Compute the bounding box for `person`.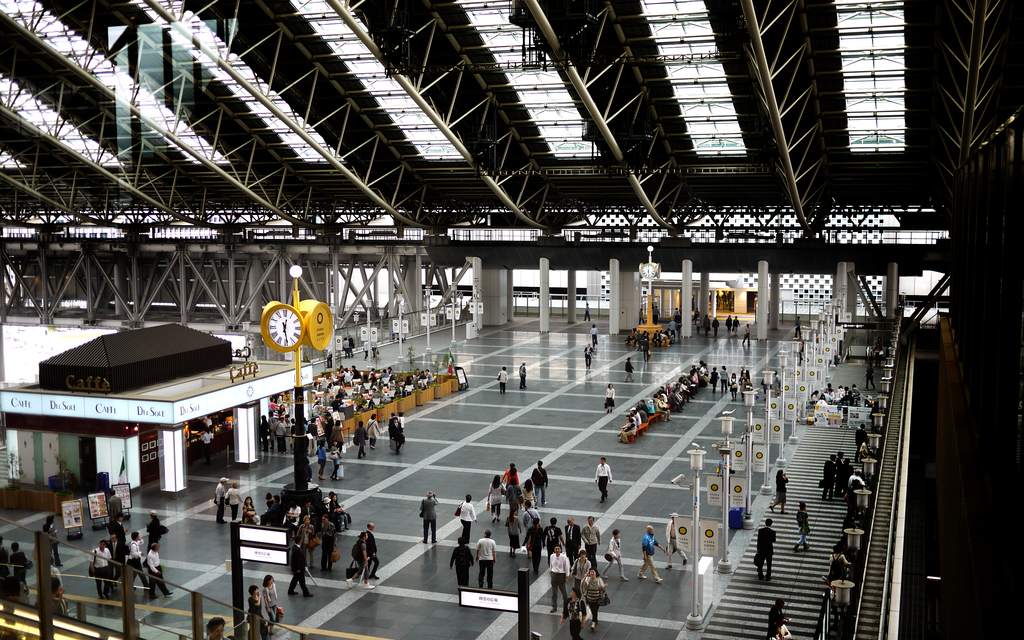
bbox(242, 585, 260, 639).
